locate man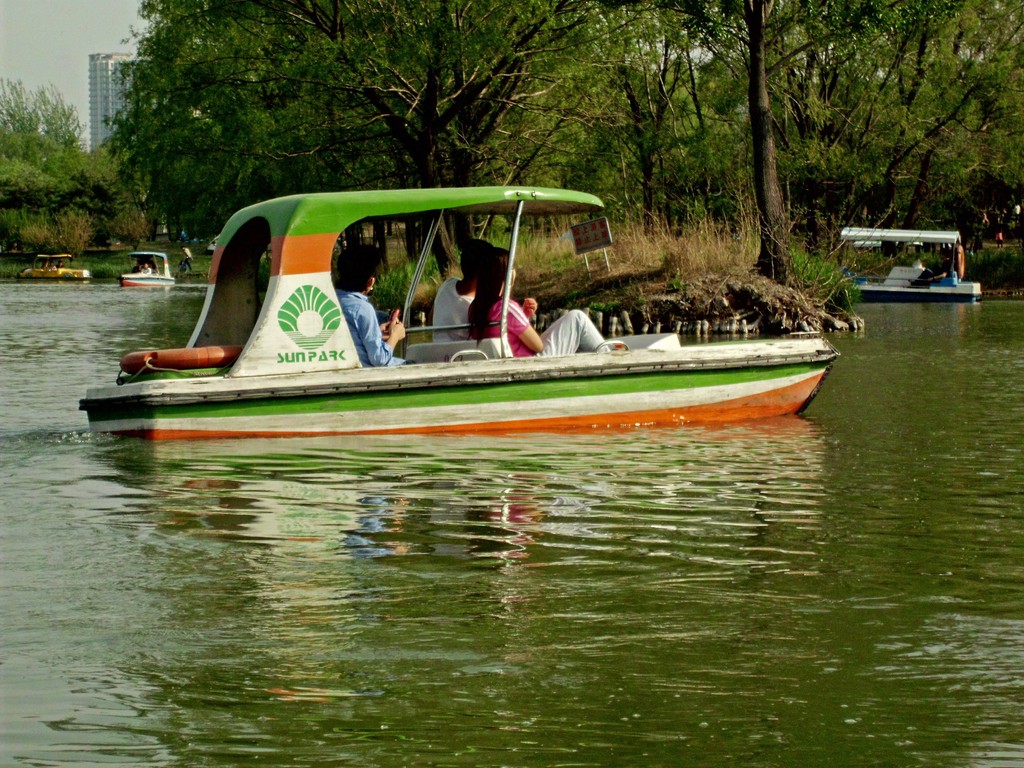
<bbox>433, 238, 493, 345</bbox>
